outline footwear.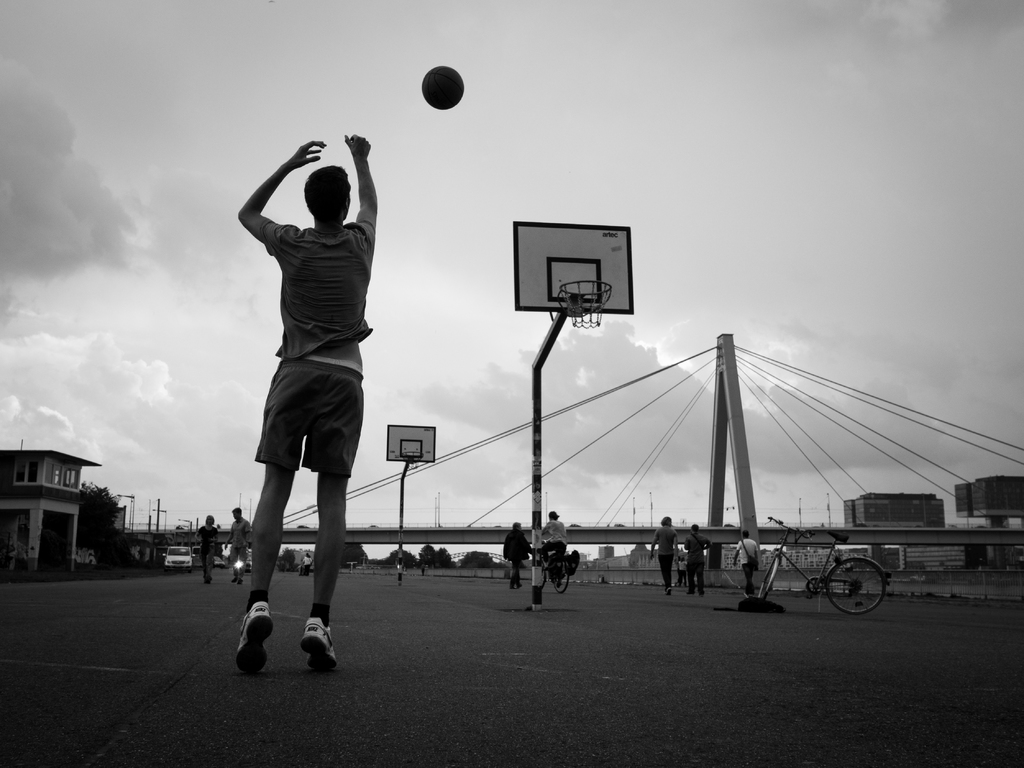
Outline: rect(205, 575, 213, 580).
